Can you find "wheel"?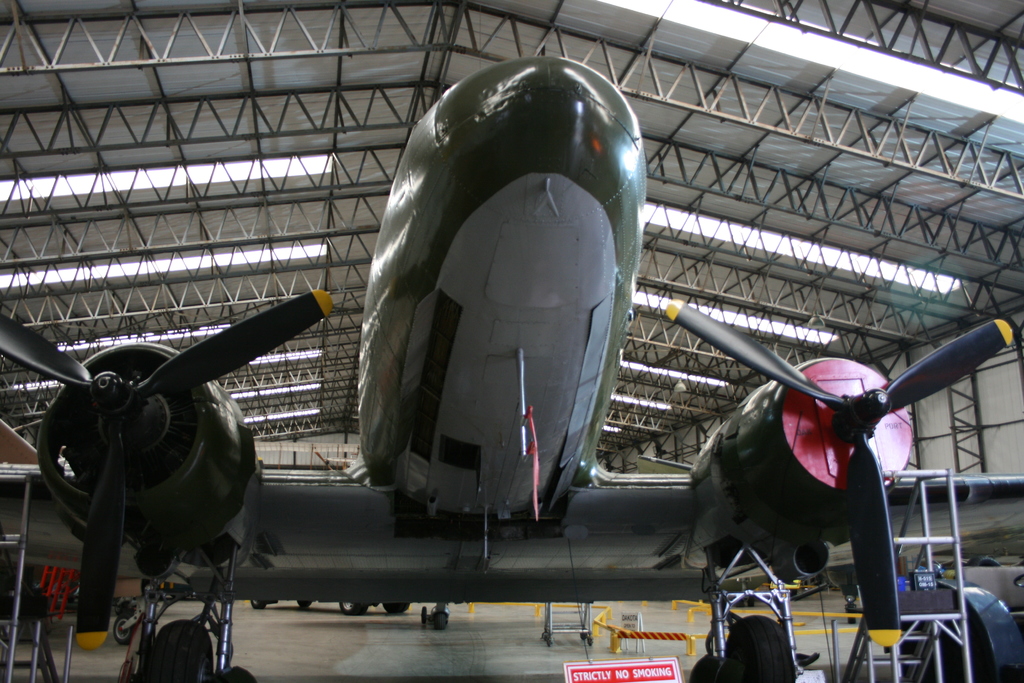
Yes, bounding box: detection(136, 622, 214, 682).
